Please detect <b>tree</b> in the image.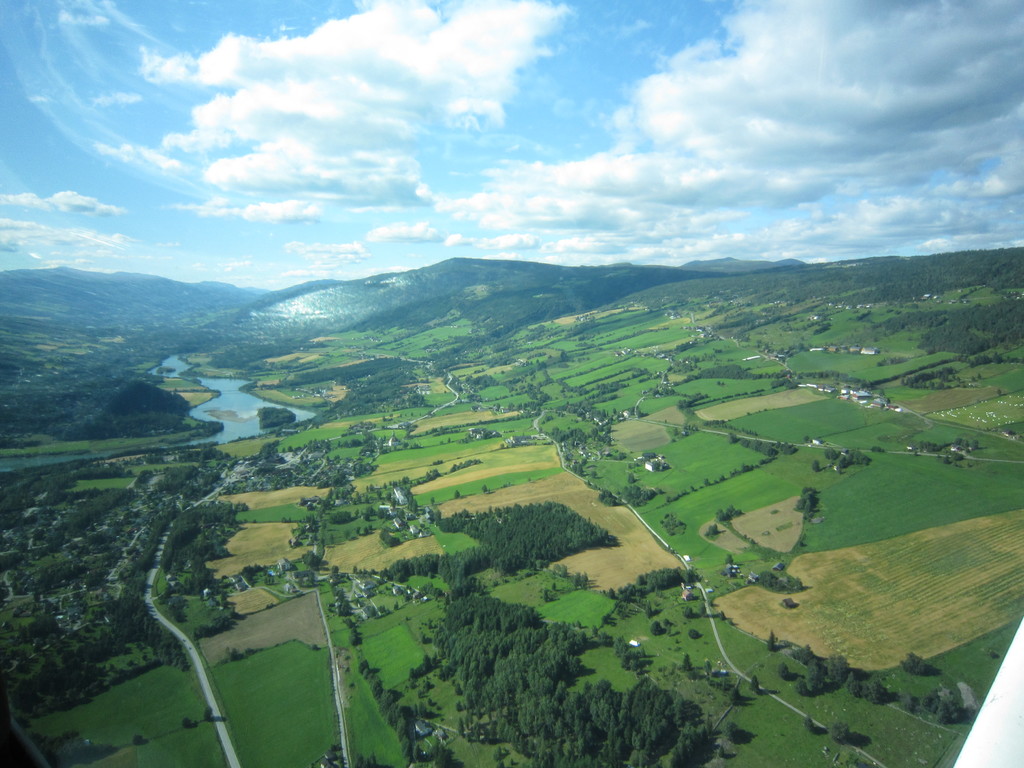
x1=868, y1=678, x2=892, y2=704.
